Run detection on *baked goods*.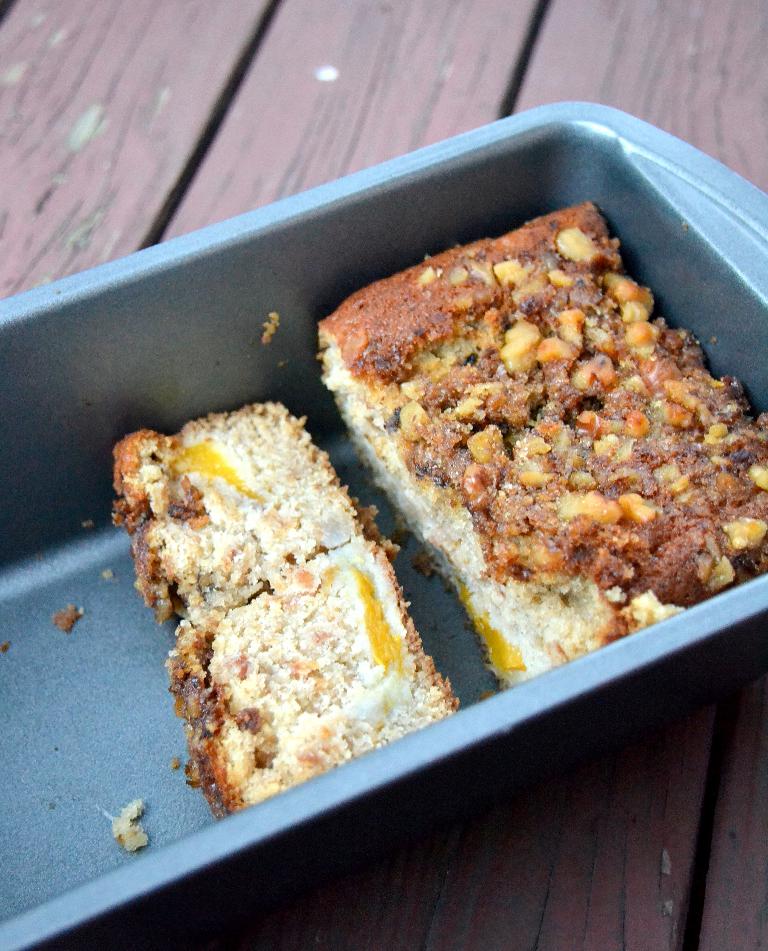
Result: {"x1": 128, "y1": 389, "x2": 448, "y2": 850}.
